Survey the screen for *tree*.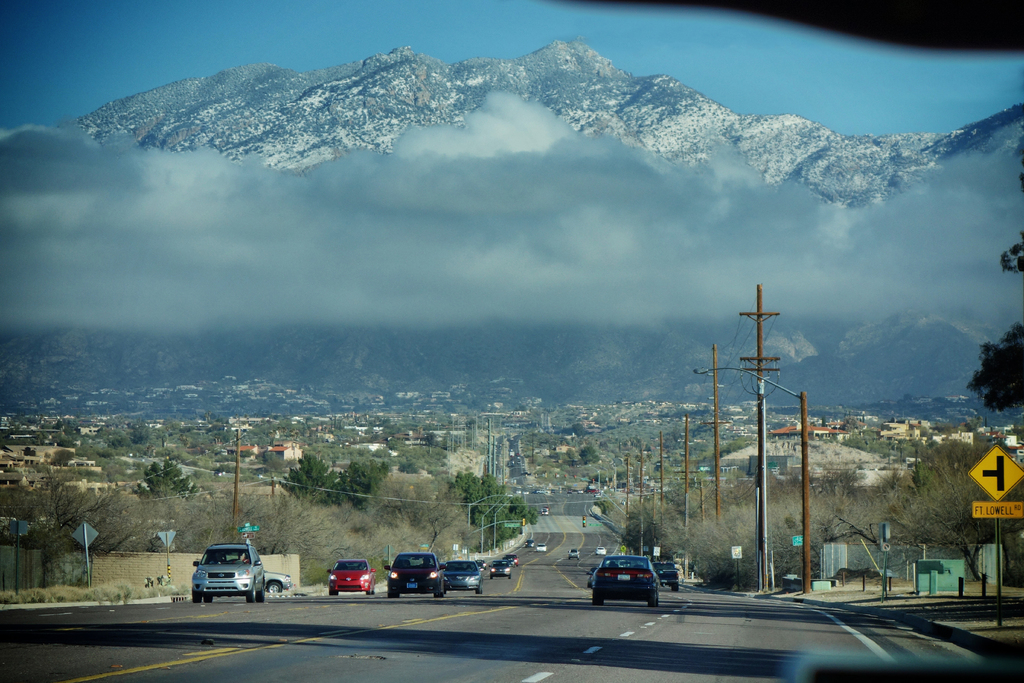
Survey found: 97:424:150:449.
